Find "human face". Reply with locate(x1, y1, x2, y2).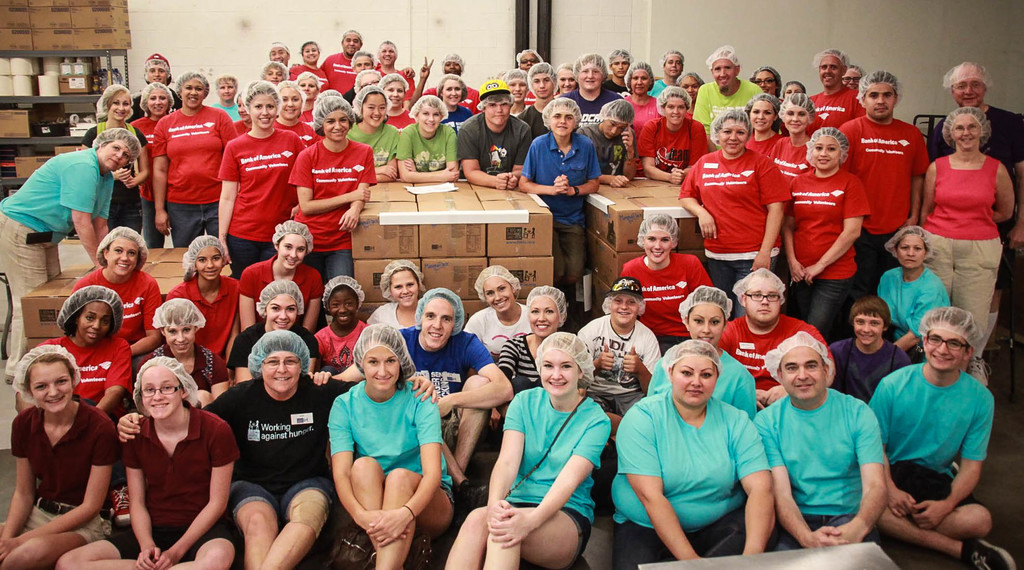
locate(607, 287, 638, 324).
